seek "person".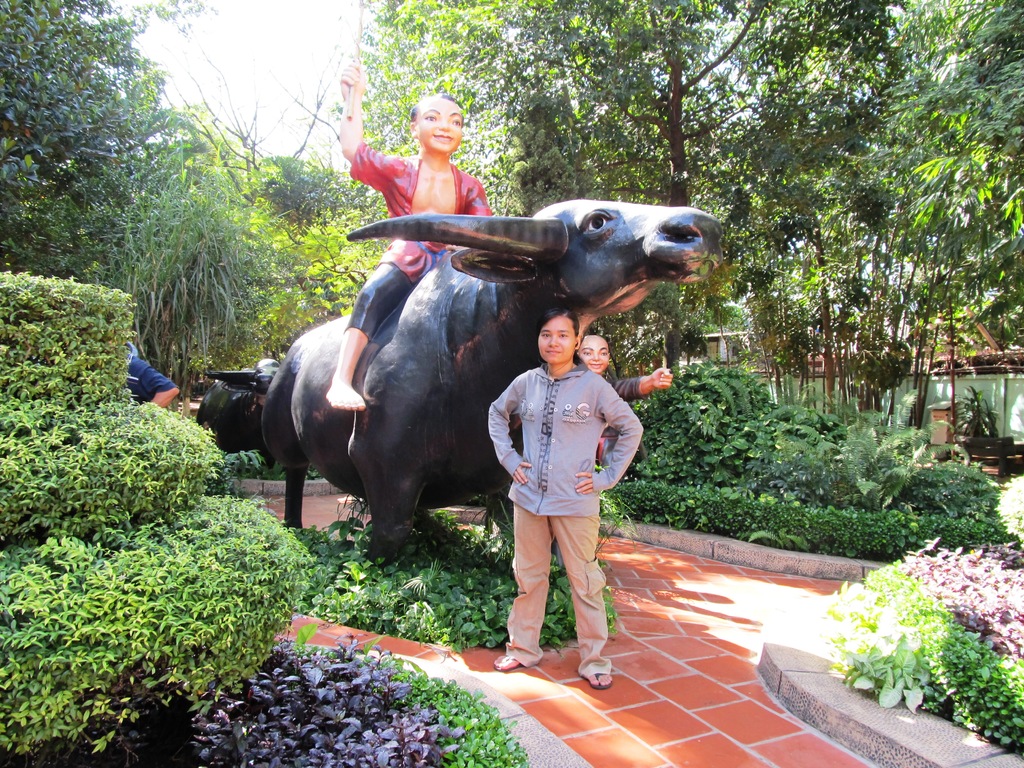
{"x1": 490, "y1": 287, "x2": 636, "y2": 688}.
